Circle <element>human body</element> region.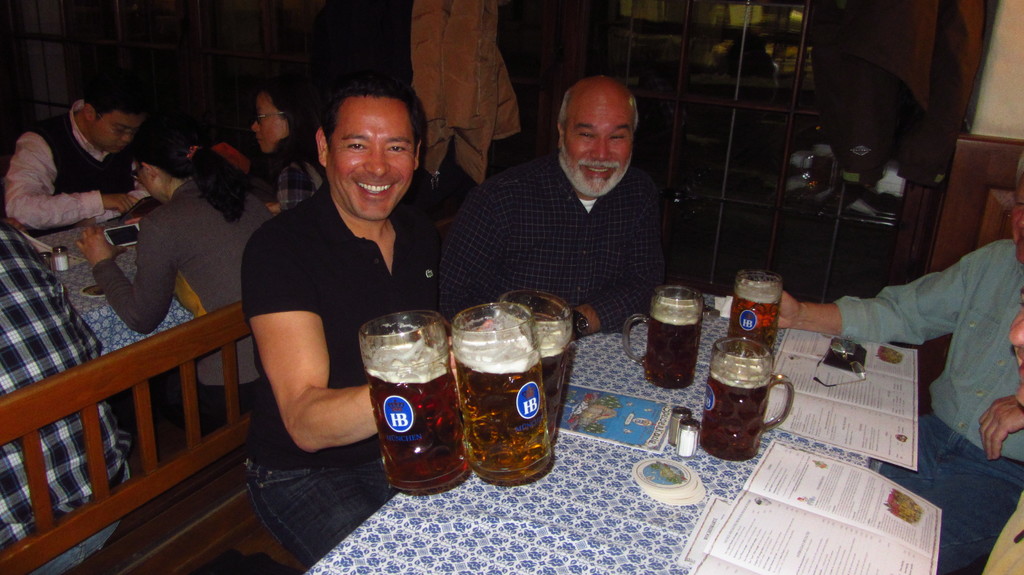
Region: <region>237, 65, 439, 523</region>.
